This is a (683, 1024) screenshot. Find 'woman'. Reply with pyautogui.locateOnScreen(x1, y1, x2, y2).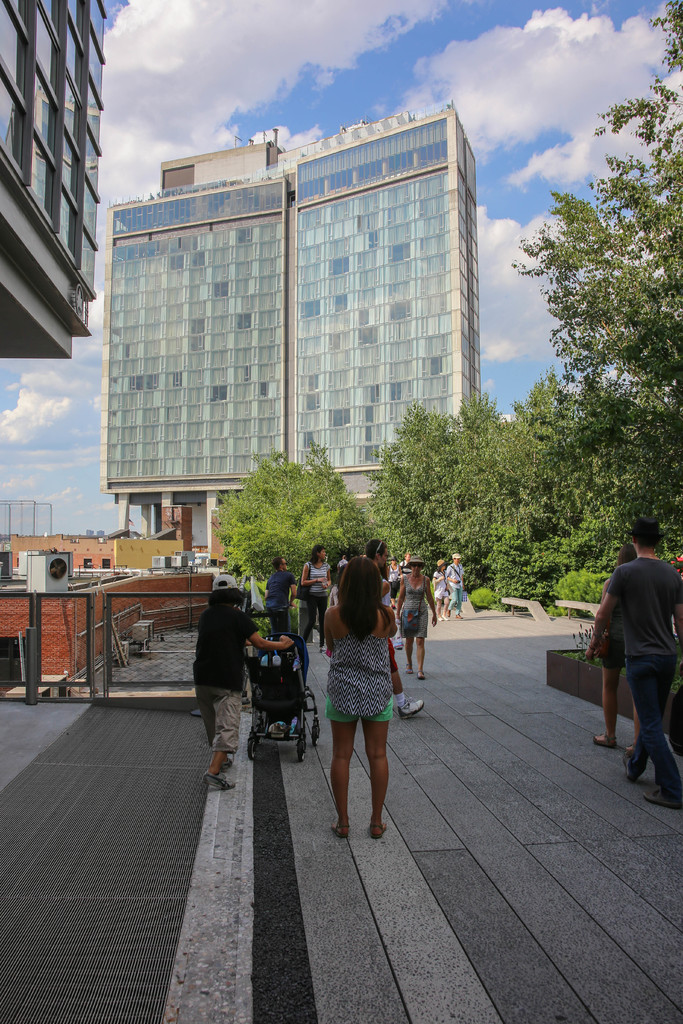
pyautogui.locateOnScreen(432, 560, 452, 621).
